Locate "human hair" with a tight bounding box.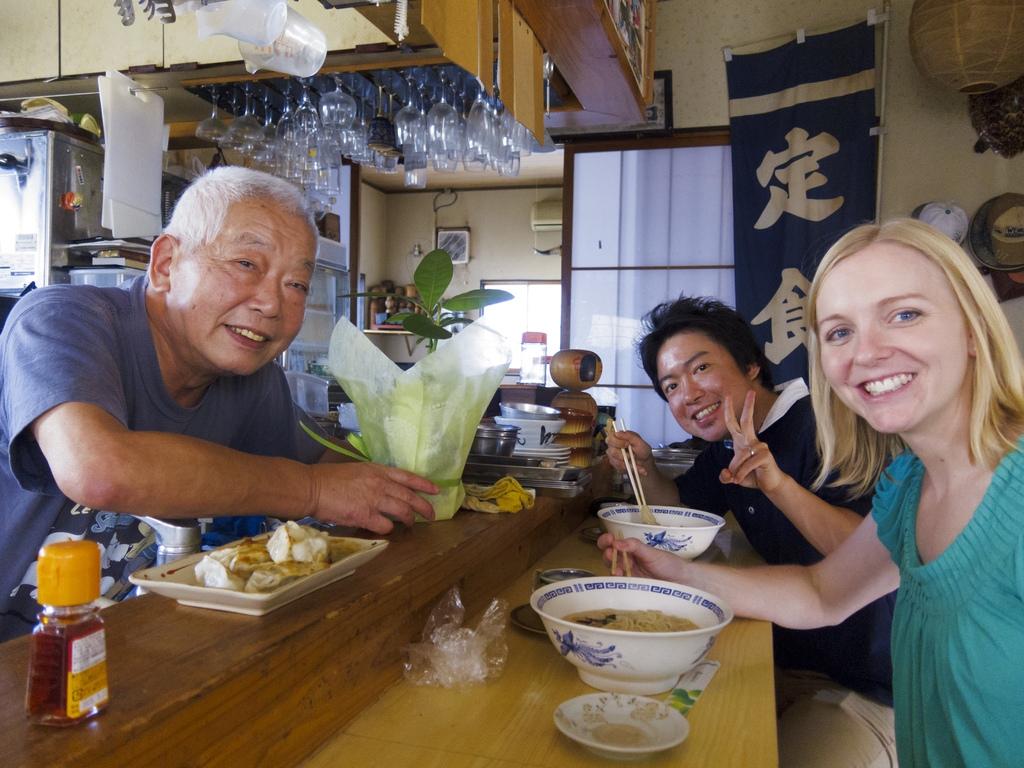
{"left": 145, "top": 166, "right": 314, "bottom": 280}.
